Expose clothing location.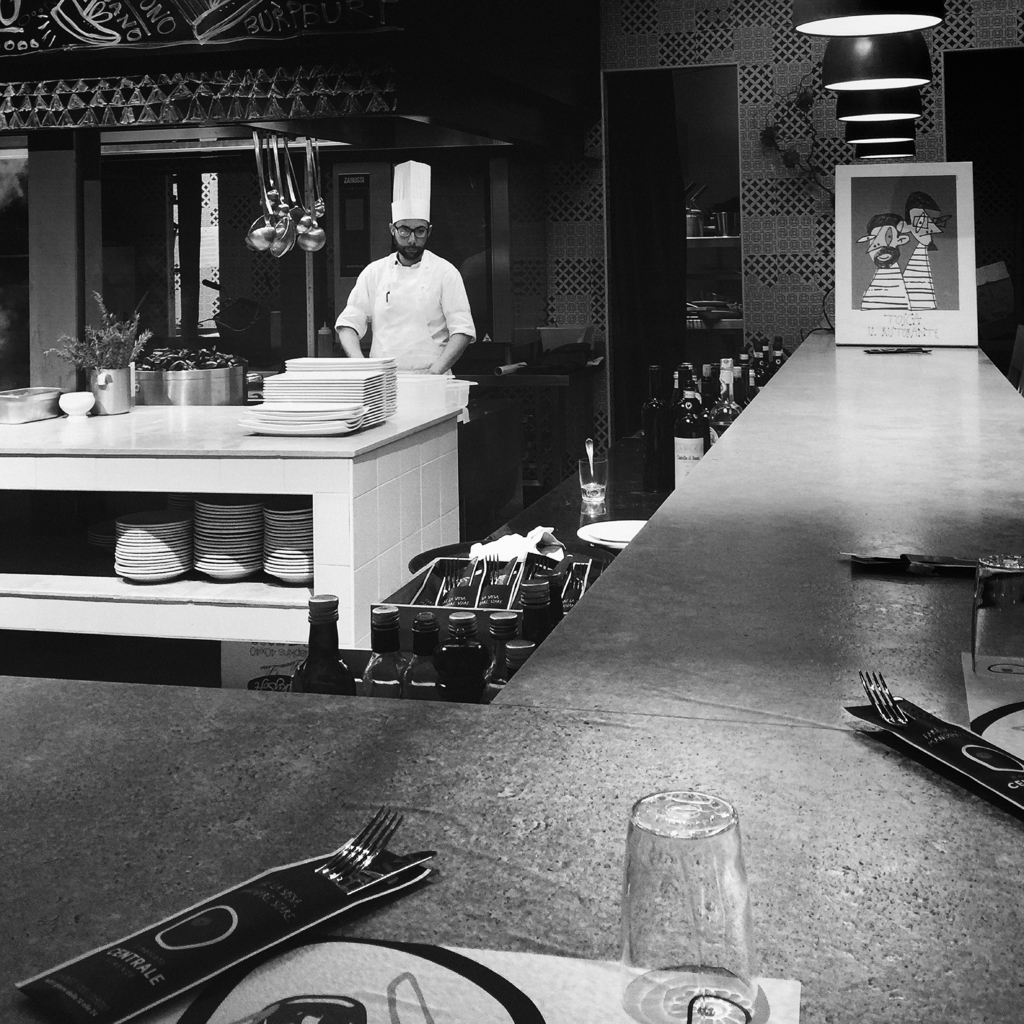
Exposed at box(320, 224, 467, 355).
